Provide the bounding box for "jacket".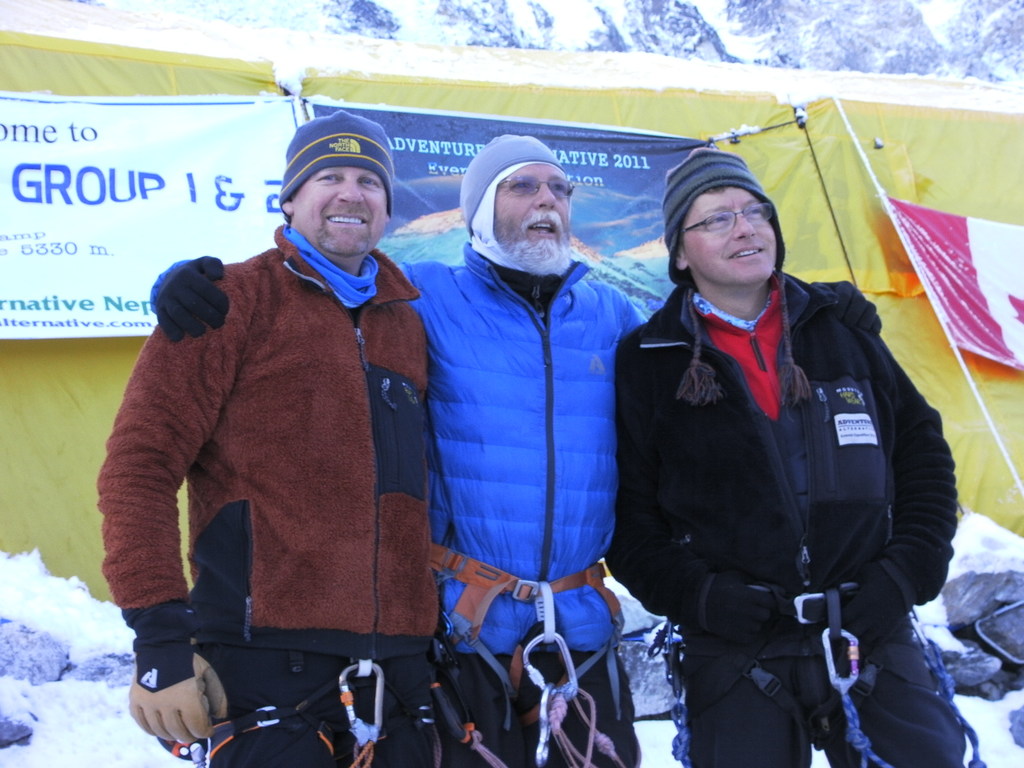
[left=91, top=221, right=434, bottom=679].
